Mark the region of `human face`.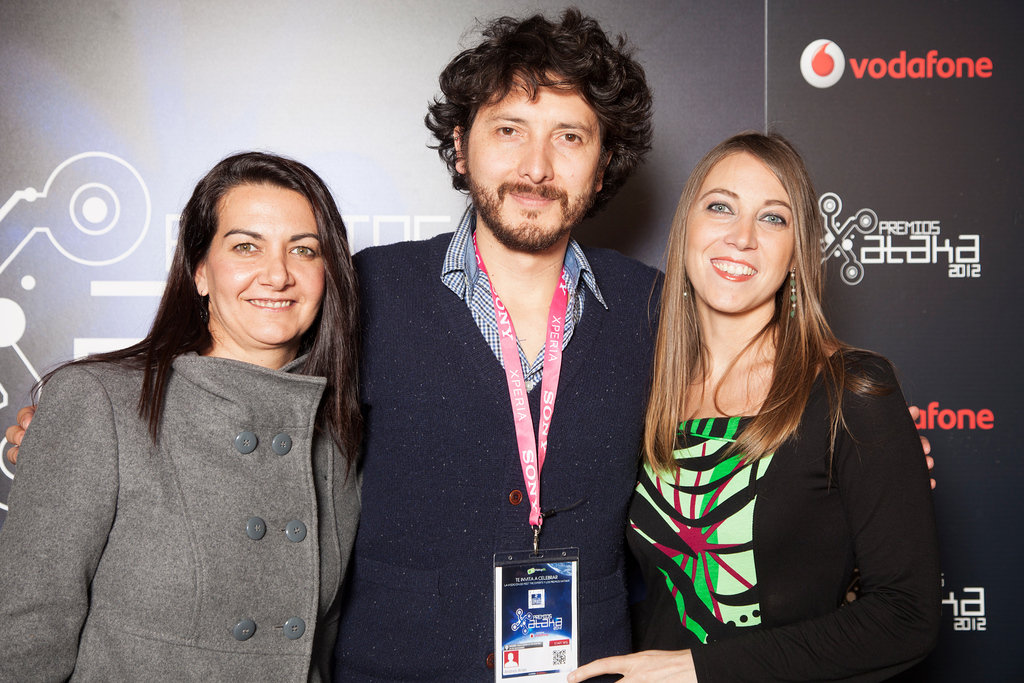
Region: 464/81/601/249.
